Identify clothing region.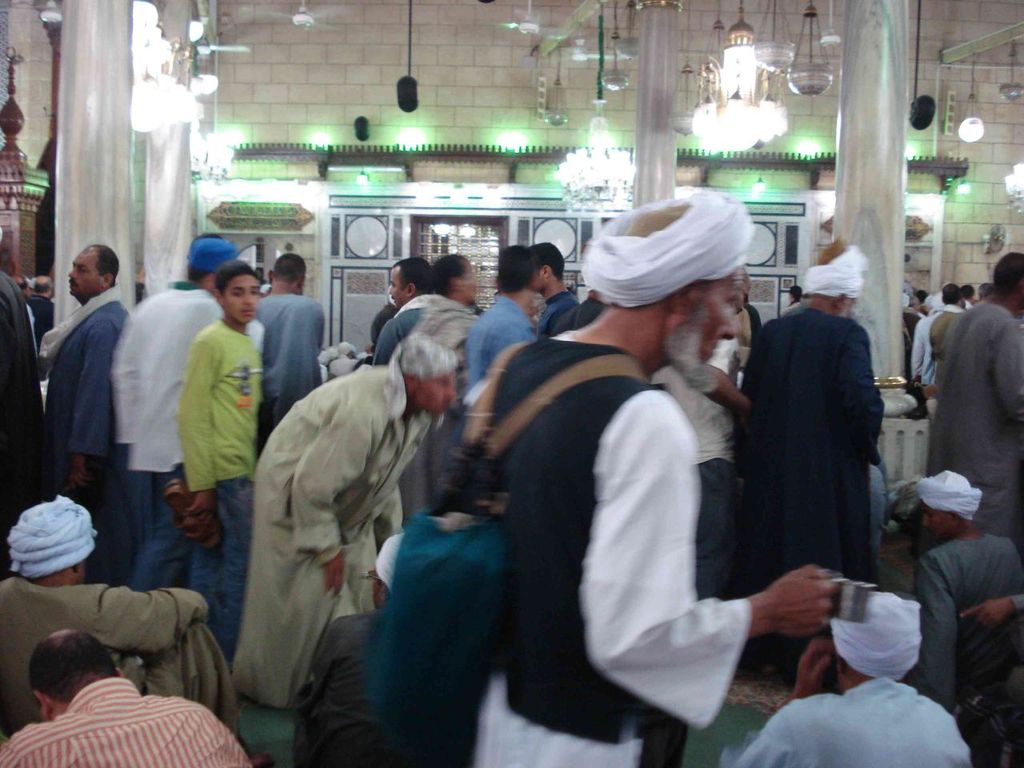
Region: [x1=920, y1=298, x2=1023, y2=554].
